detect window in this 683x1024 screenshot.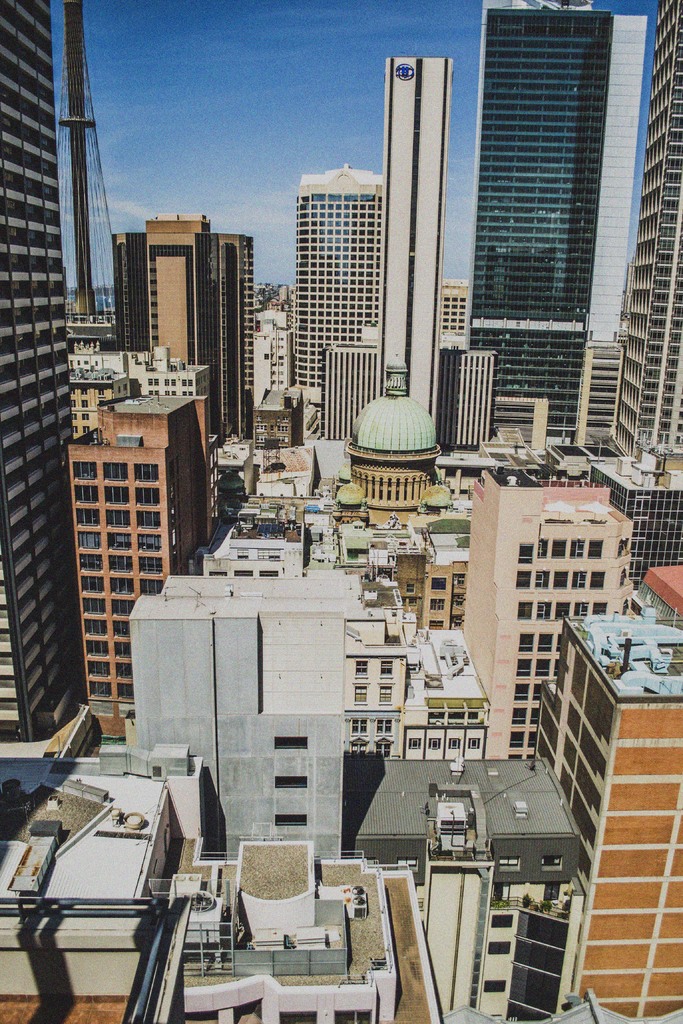
Detection: bbox=(557, 660, 557, 680).
